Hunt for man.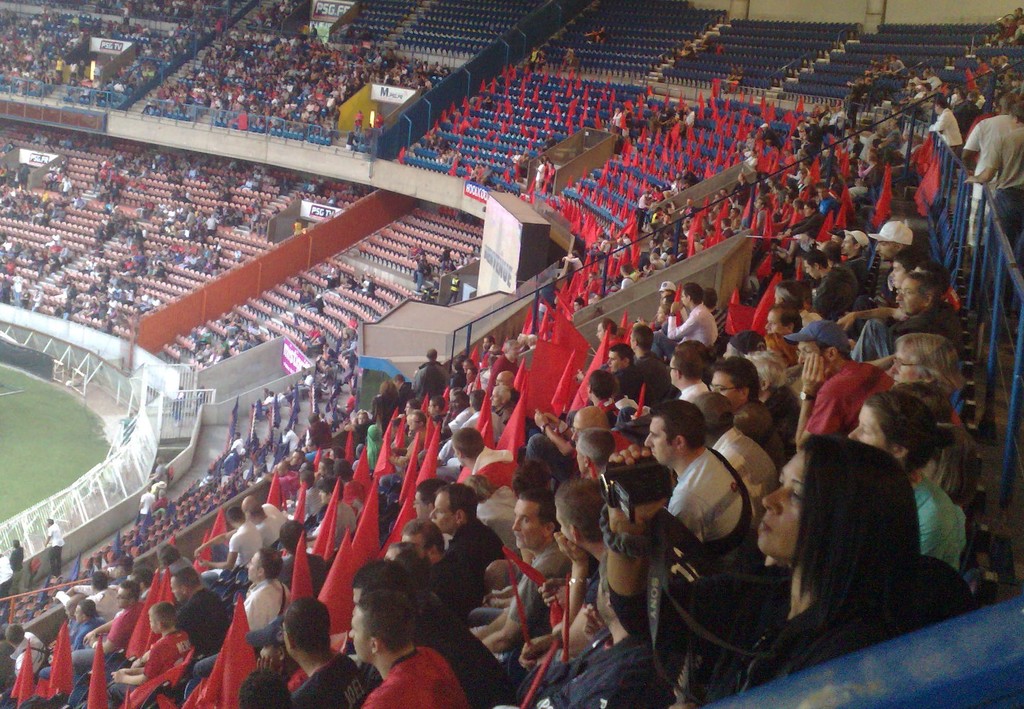
Hunted down at l=684, t=387, r=781, b=507.
